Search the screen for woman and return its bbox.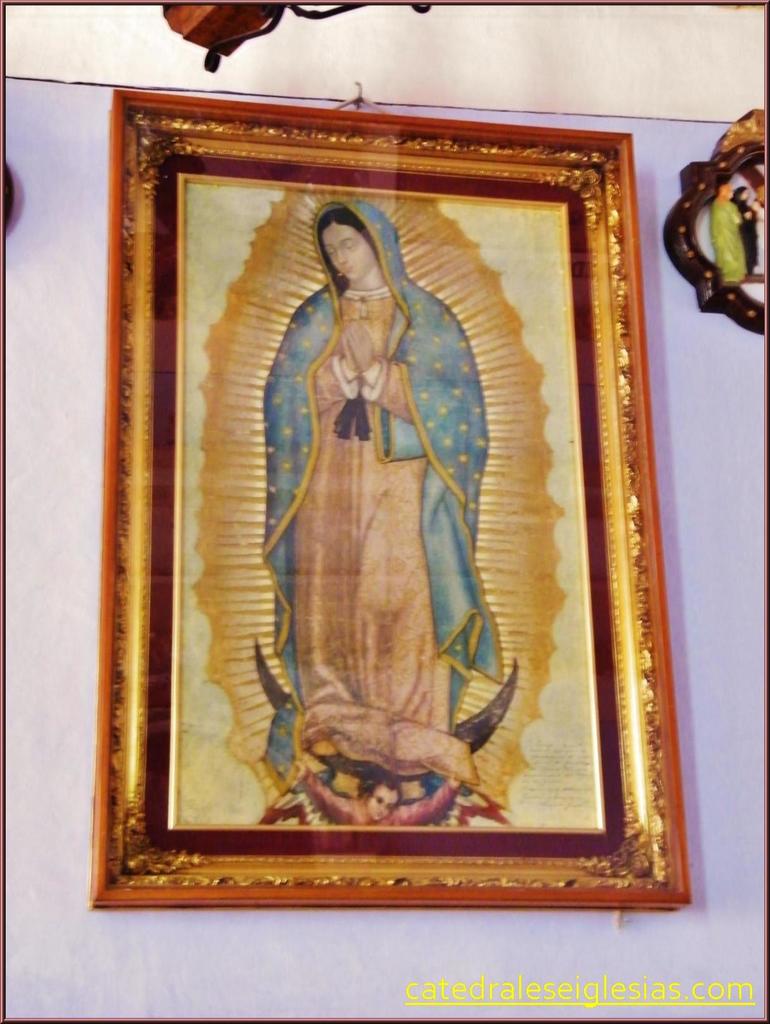
Found: (251,177,566,827).
